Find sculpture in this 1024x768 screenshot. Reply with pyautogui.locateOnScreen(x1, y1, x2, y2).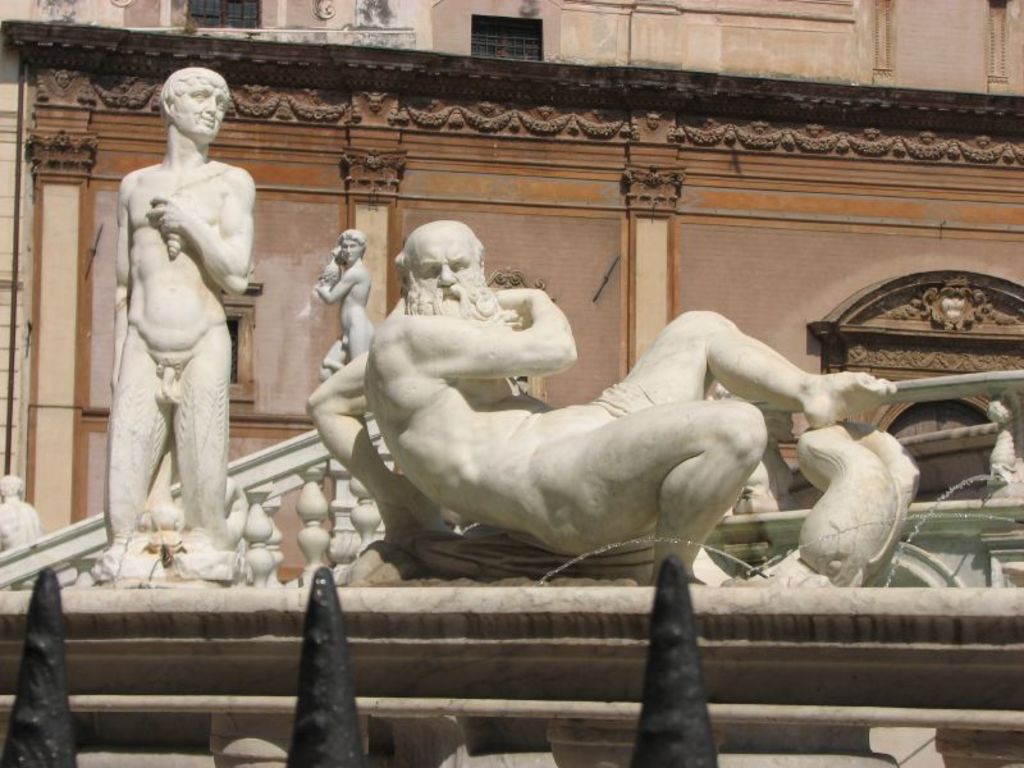
pyautogui.locateOnScreen(0, 463, 36, 561).
